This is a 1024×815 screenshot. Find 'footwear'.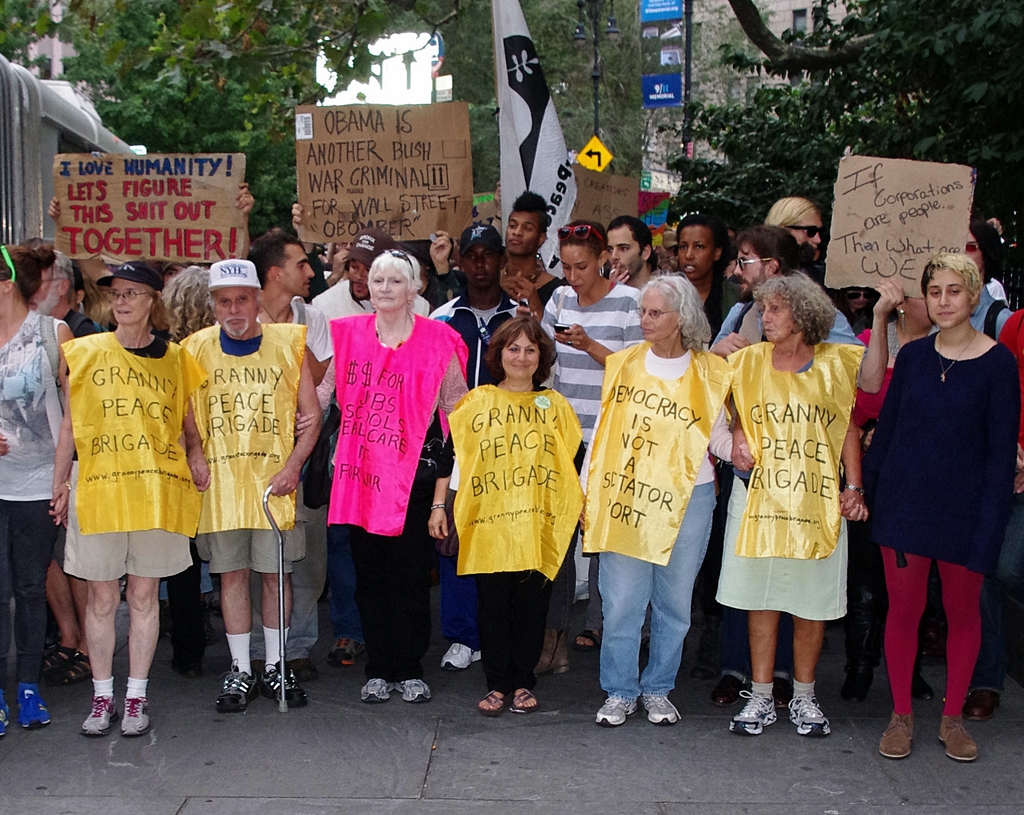
Bounding box: (x1=960, y1=686, x2=1004, y2=724).
